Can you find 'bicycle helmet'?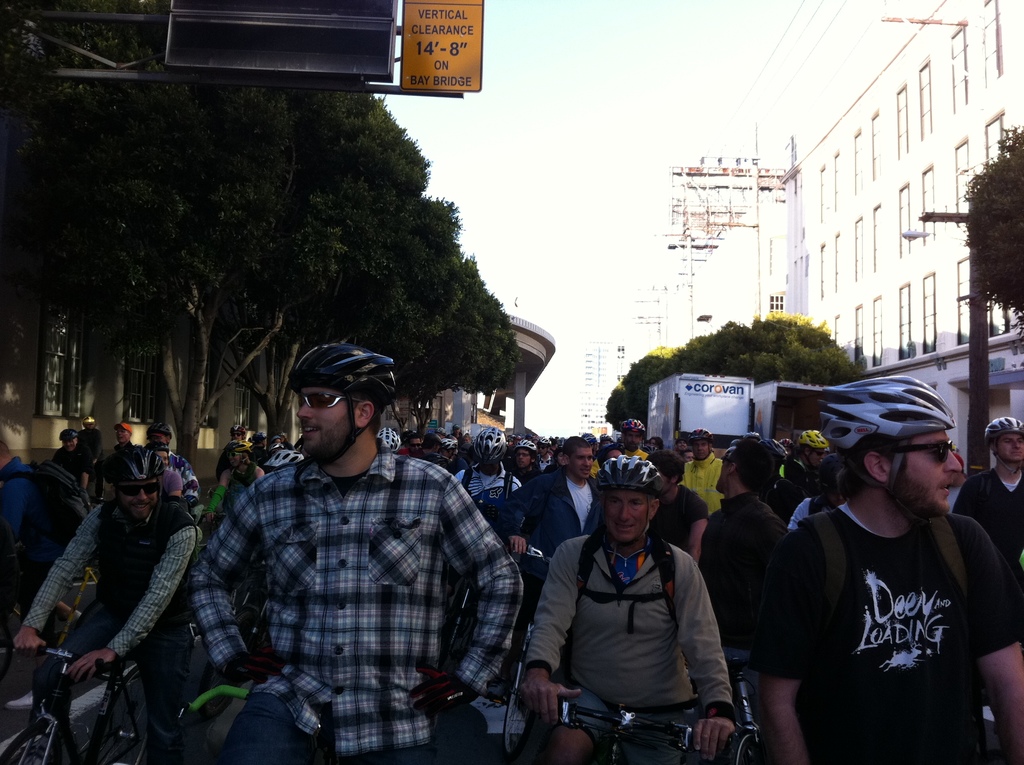
Yes, bounding box: left=100, top=442, right=161, bottom=481.
